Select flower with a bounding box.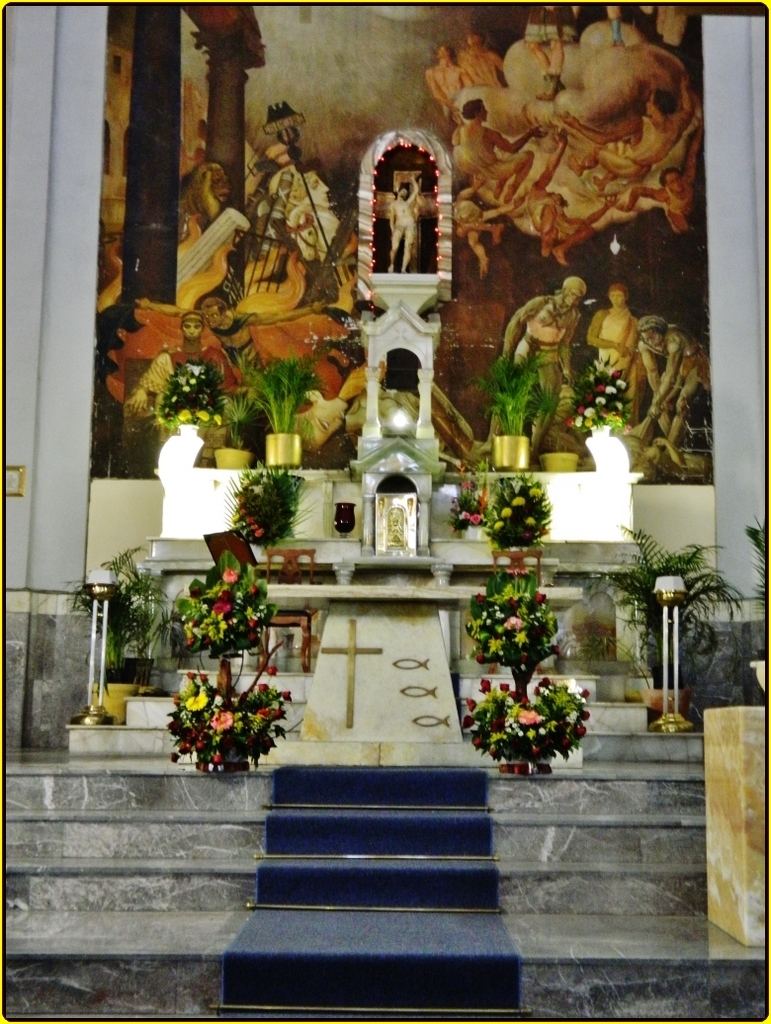
bbox(594, 399, 603, 404).
